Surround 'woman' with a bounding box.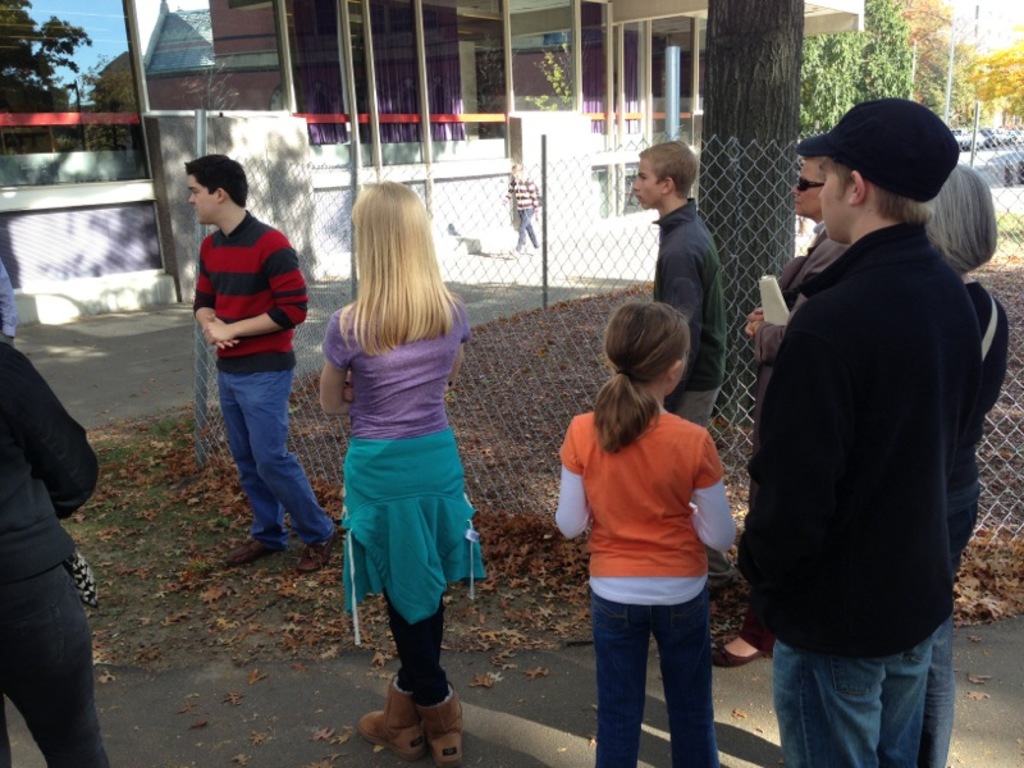
select_region(323, 178, 485, 767).
